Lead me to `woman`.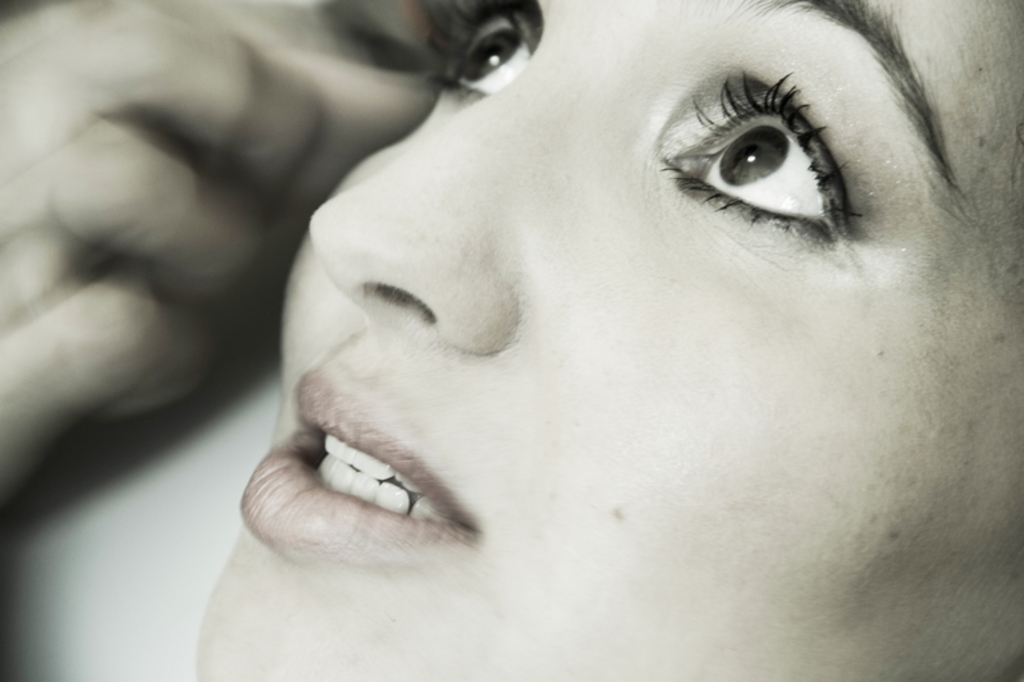
Lead to BBox(0, 0, 1023, 681).
